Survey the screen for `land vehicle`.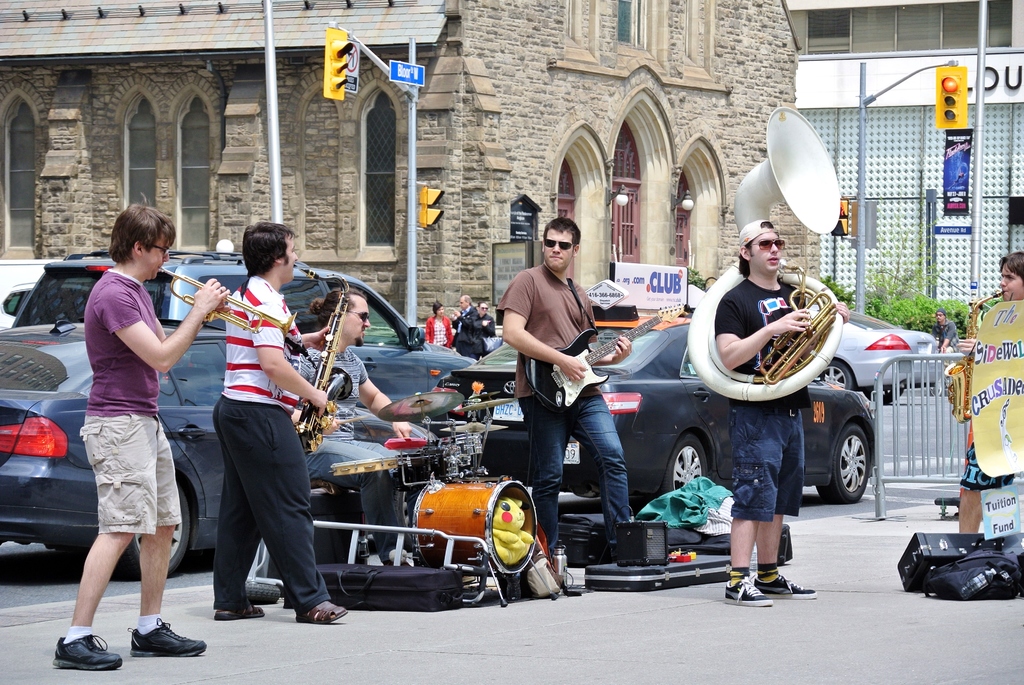
Survey found: {"left": 14, "top": 252, "right": 479, "bottom": 400}.
